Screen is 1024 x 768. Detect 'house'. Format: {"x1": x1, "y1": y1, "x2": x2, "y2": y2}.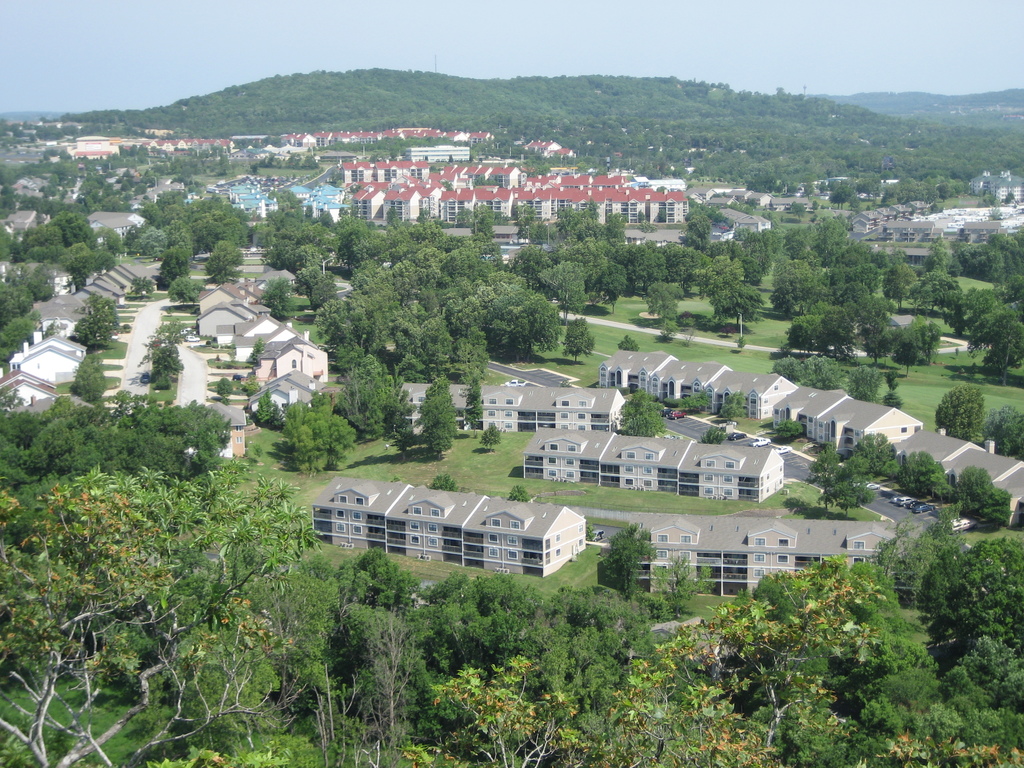
{"x1": 894, "y1": 420, "x2": 976, "y2": 483}.
